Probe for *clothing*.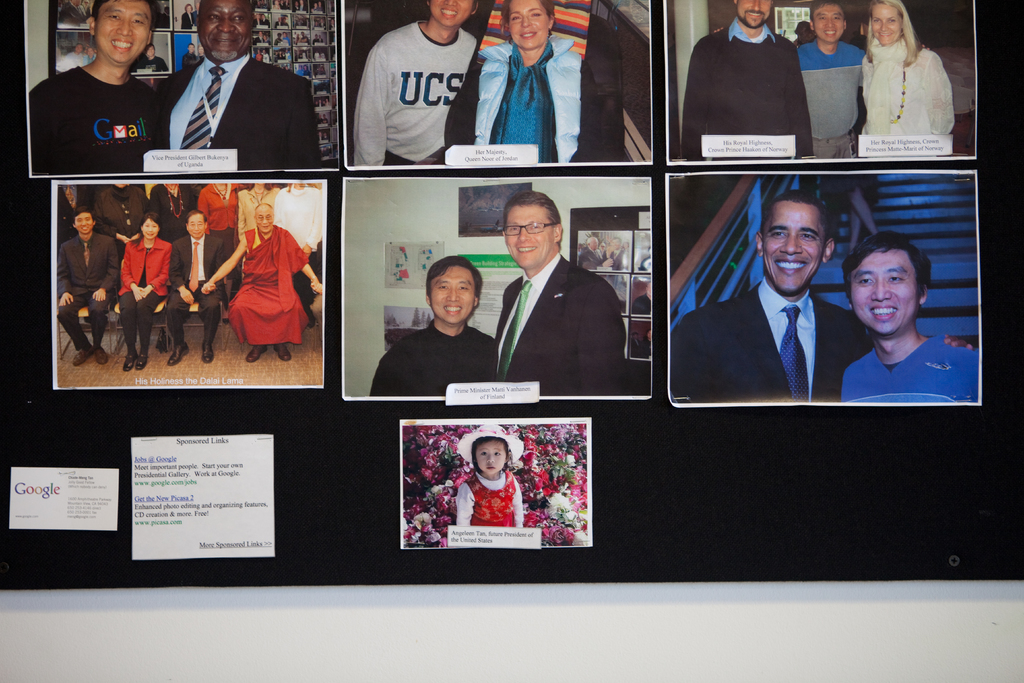
Probe result: {"left": 24, "top": 59, "right": 172, "bottom": 181}.
